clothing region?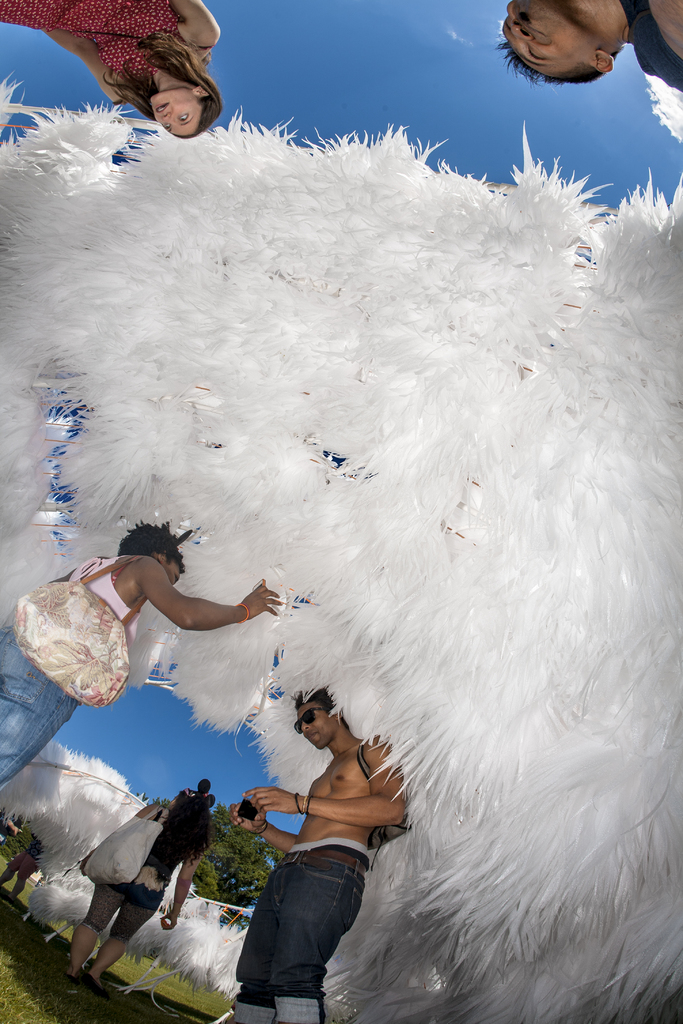
<region>0, 0, 210, 81</region>
